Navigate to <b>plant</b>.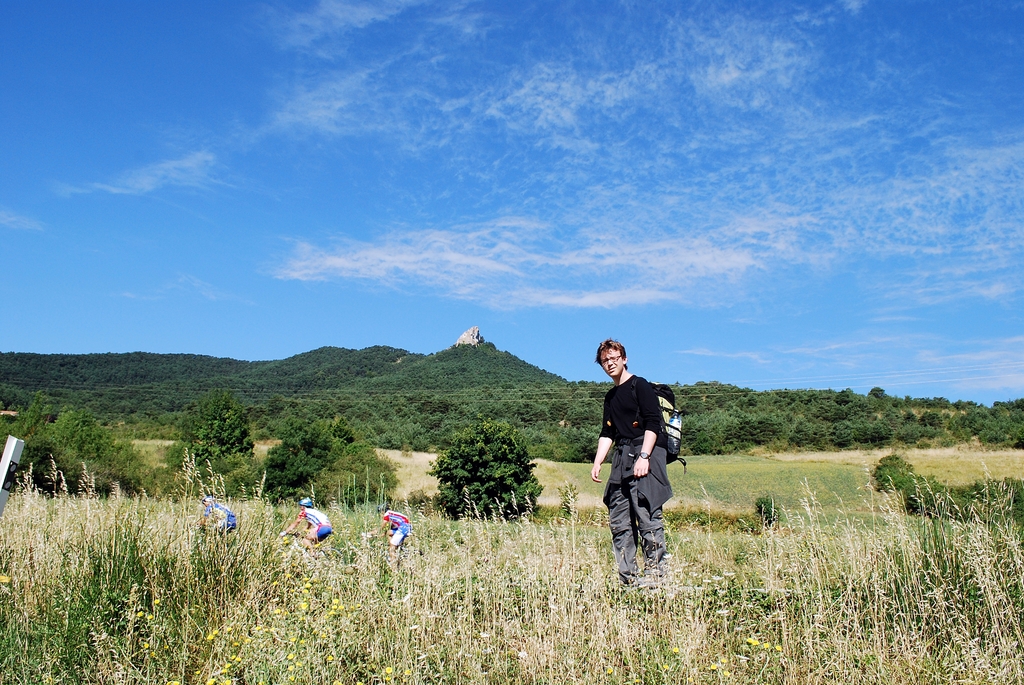
Navigation target: BBox(867, 451, 1023, 519).
